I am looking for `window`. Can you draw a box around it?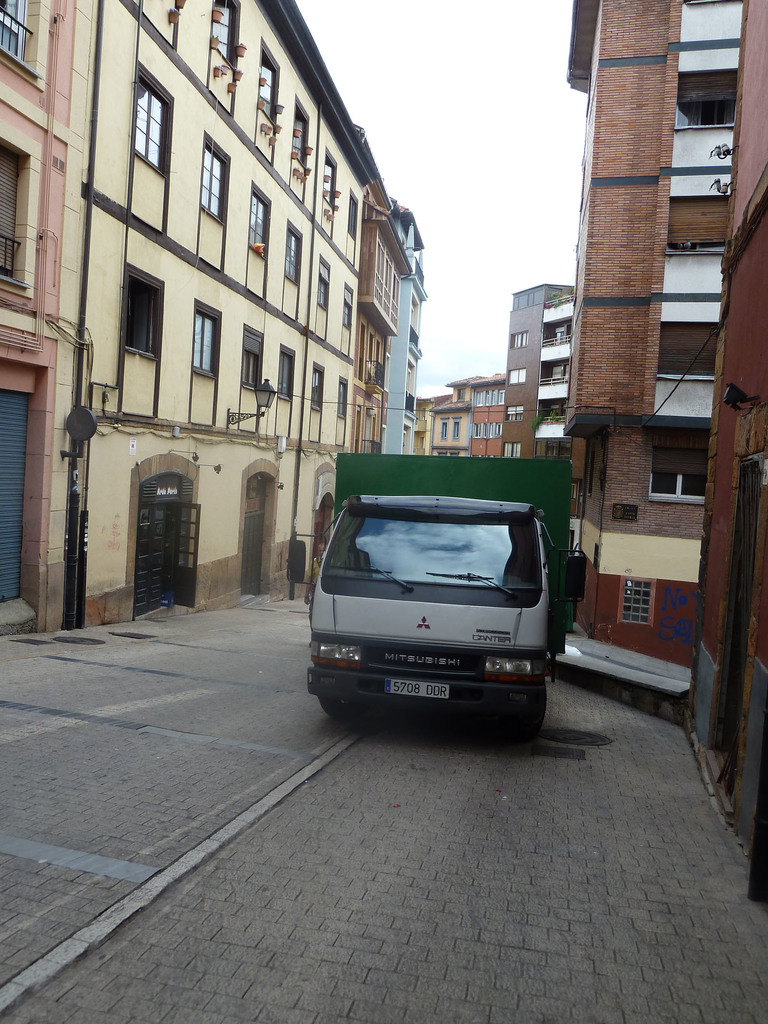
Sure, the bounding box is x1=656 y1=438 x2=707 y2=497.
